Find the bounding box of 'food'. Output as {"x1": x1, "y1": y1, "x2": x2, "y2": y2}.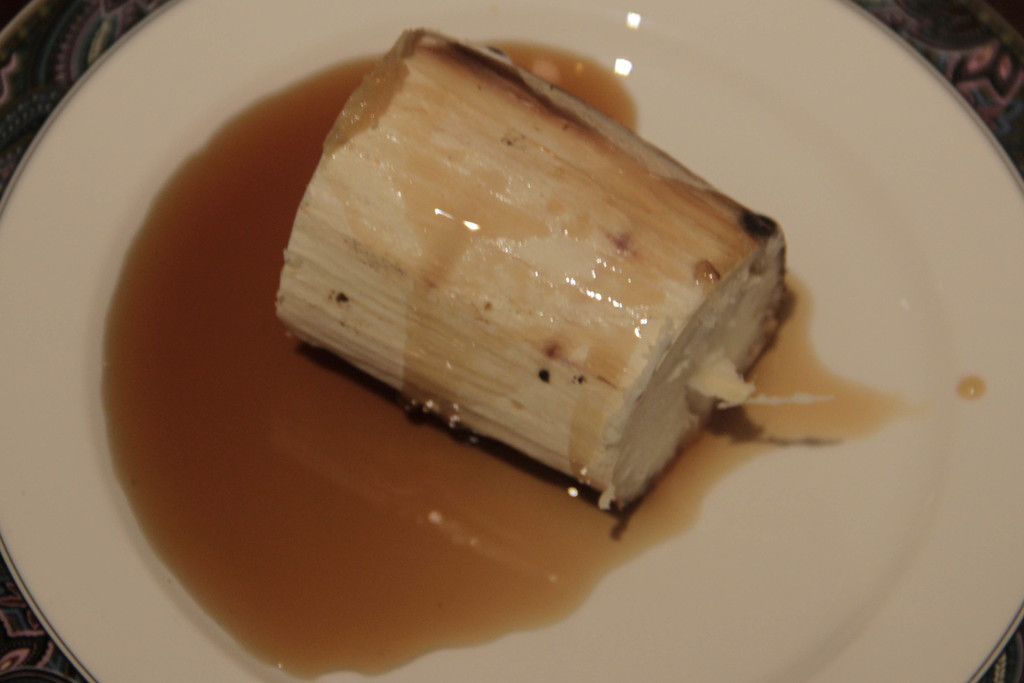
{"x1": 192, "y1": 26, "x2": 801, "y2": 507}.
